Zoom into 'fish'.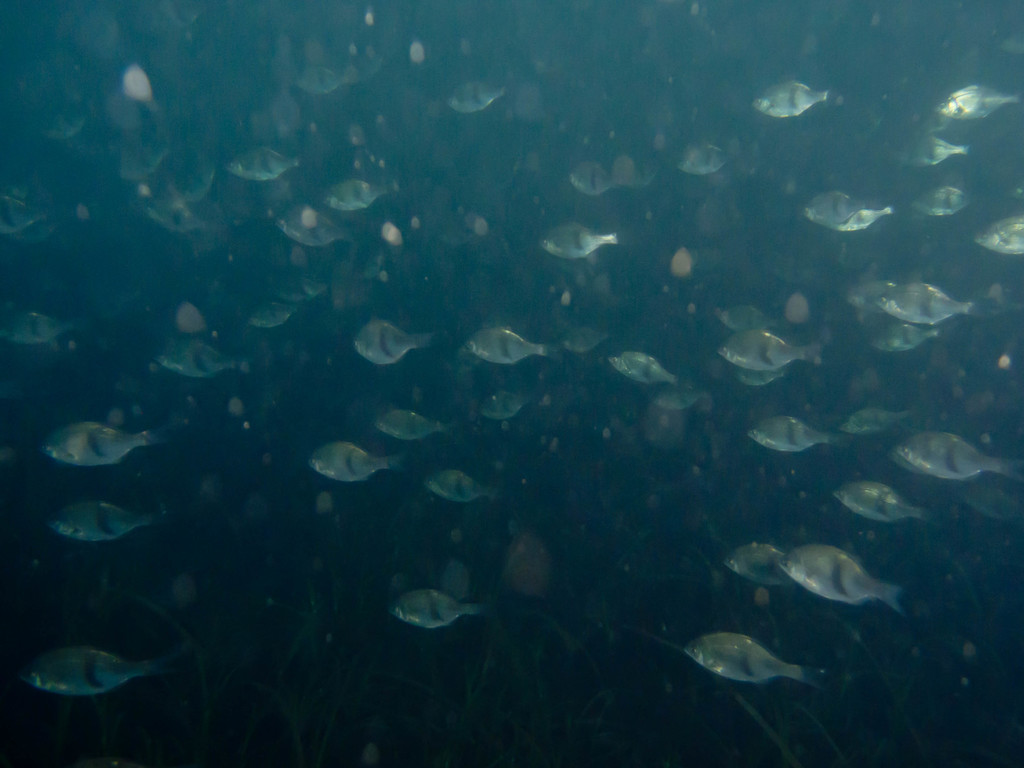
Zoom target: 833 409 904 429.
